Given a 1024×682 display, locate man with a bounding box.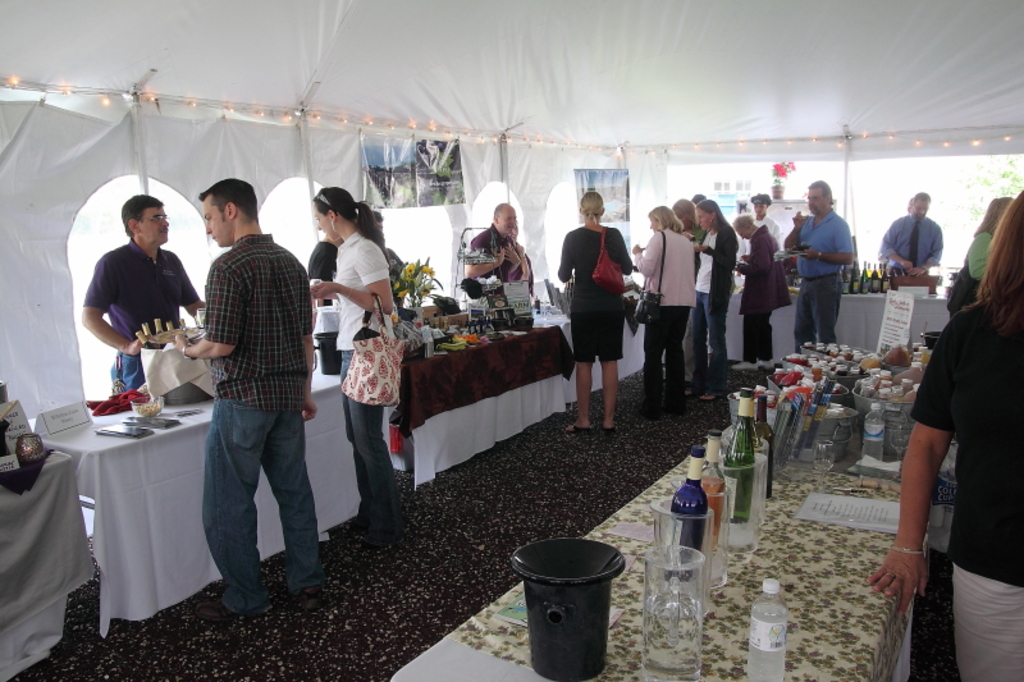
Located: box(76, 197, 210, 390).
